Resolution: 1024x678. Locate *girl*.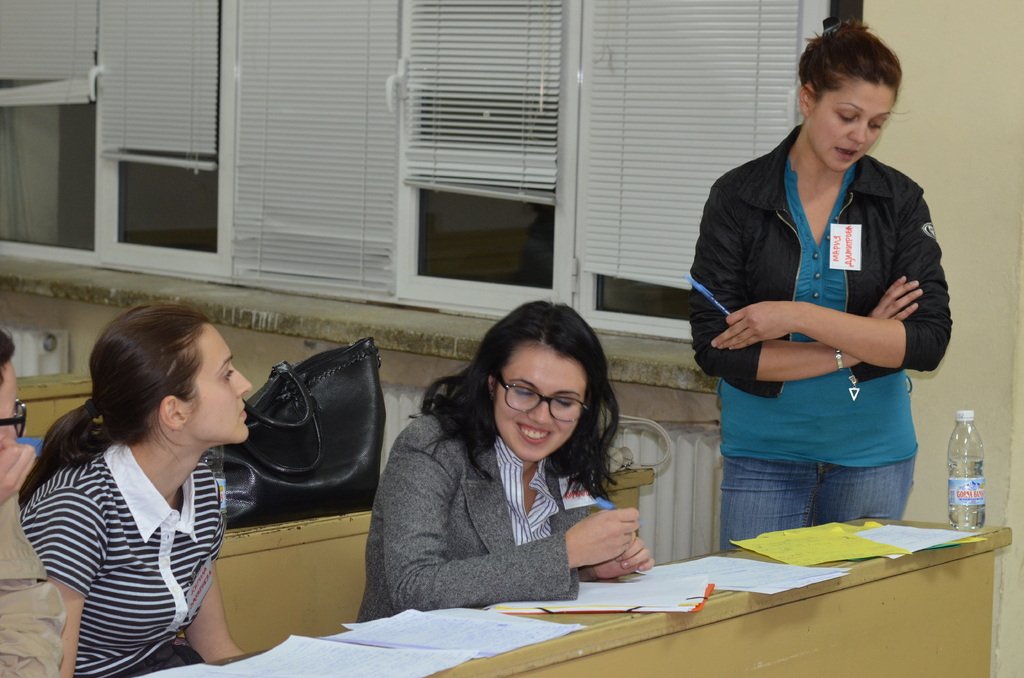
x1=15, y1=302, x2=251, y2=676.
